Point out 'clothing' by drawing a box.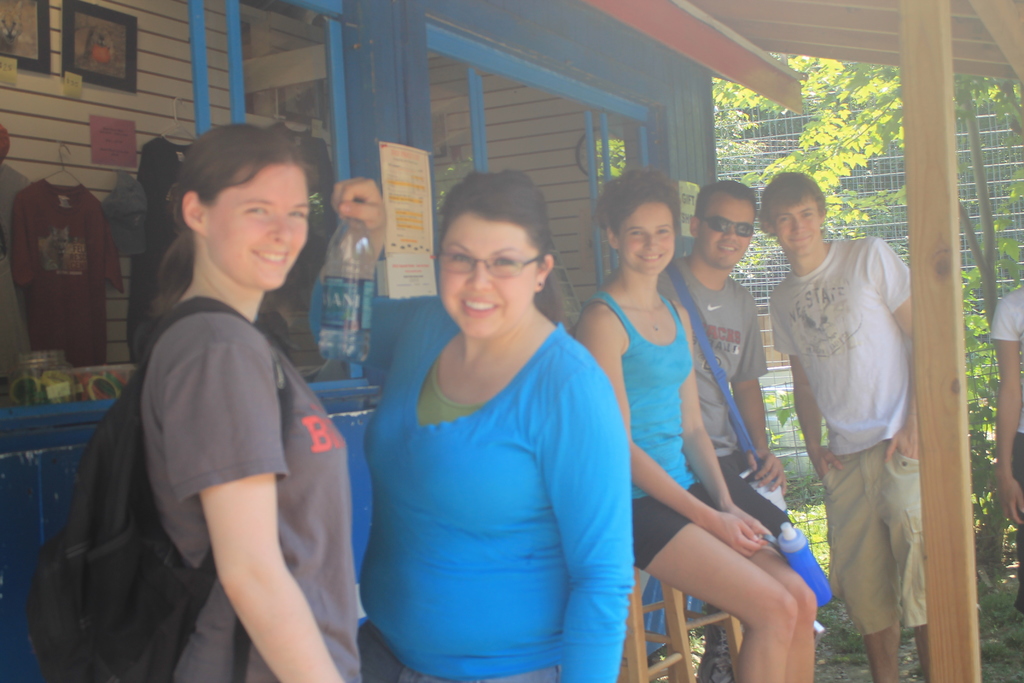
select_region(257, 123, 344, 374).
